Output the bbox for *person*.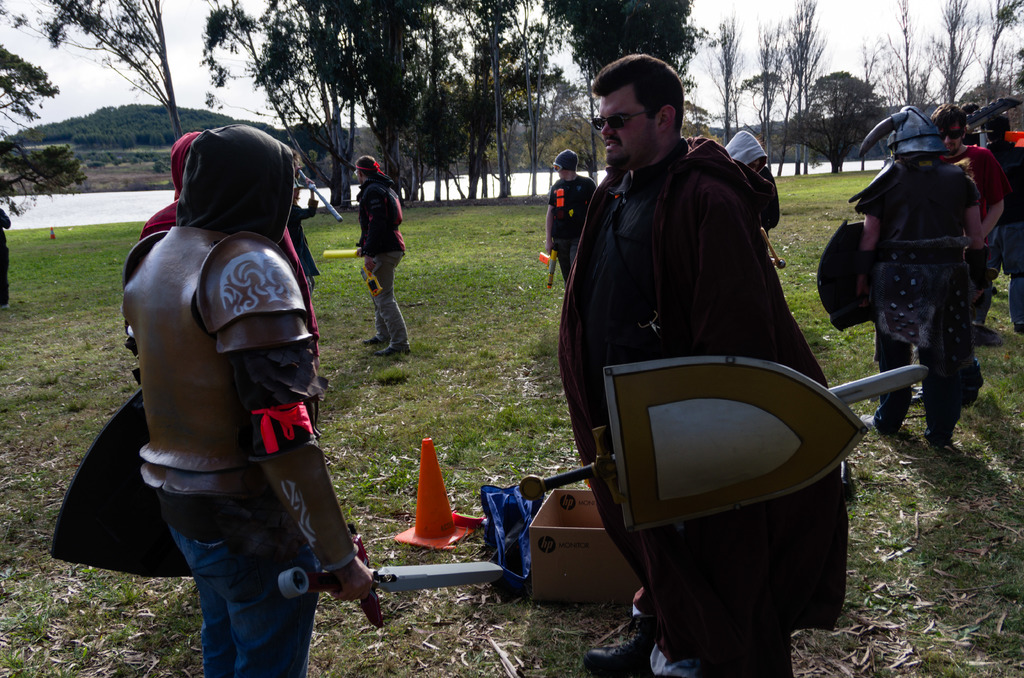
bbox=(353, 151, 410, 357).
